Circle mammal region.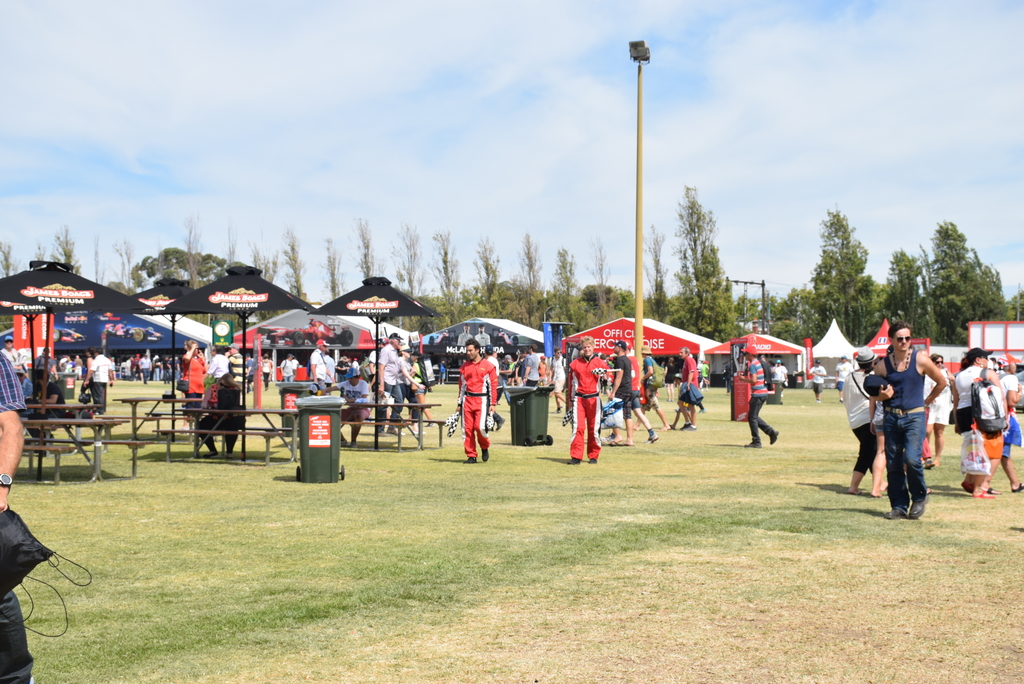
Region: left=406, top=349, right=442, bottom=425.
